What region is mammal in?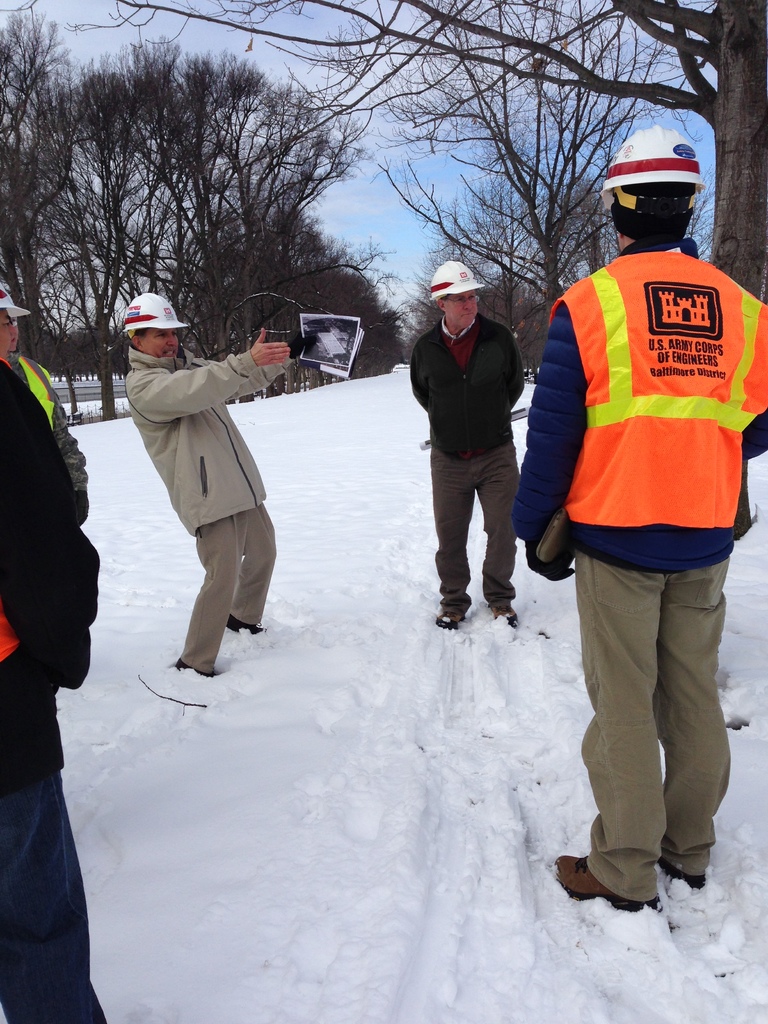
0, 281, 90, 509.
